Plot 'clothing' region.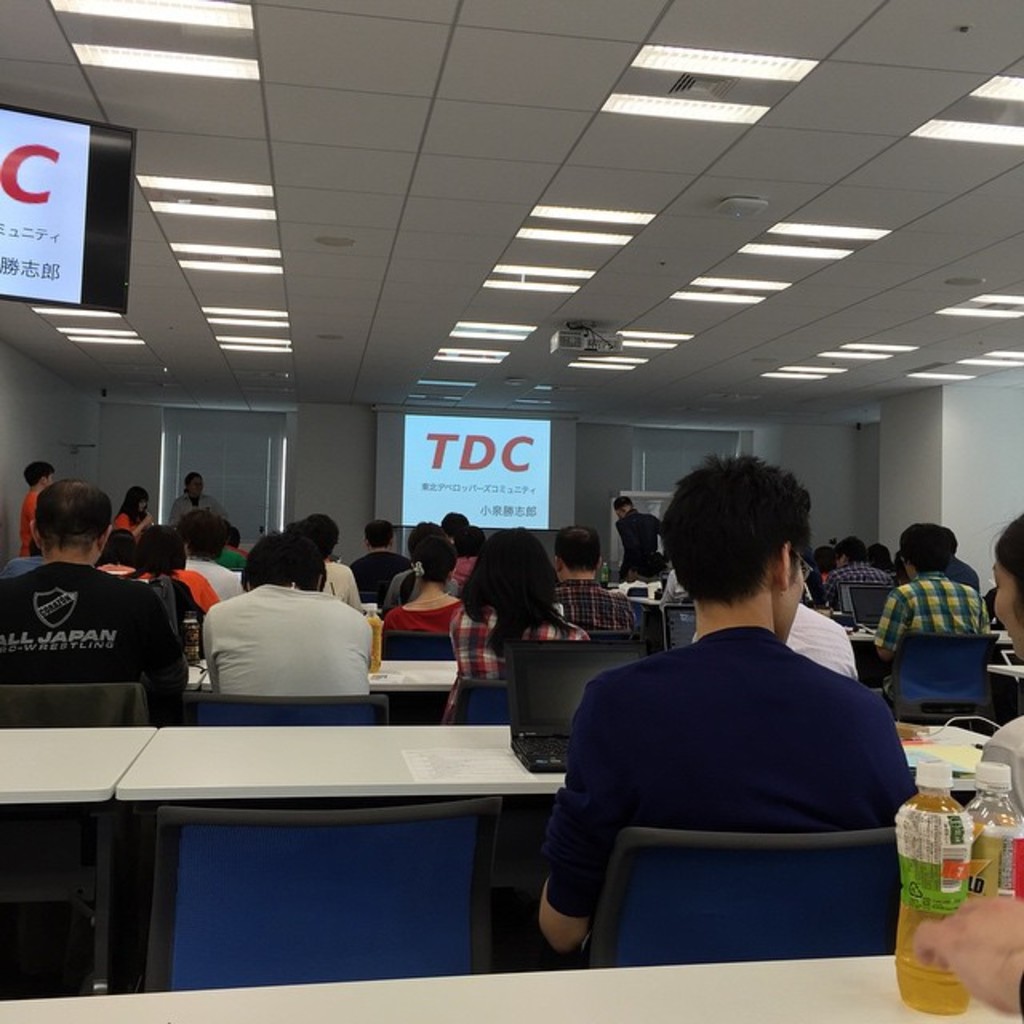
Plotted at bbox=[322, 557, 358, 598].
